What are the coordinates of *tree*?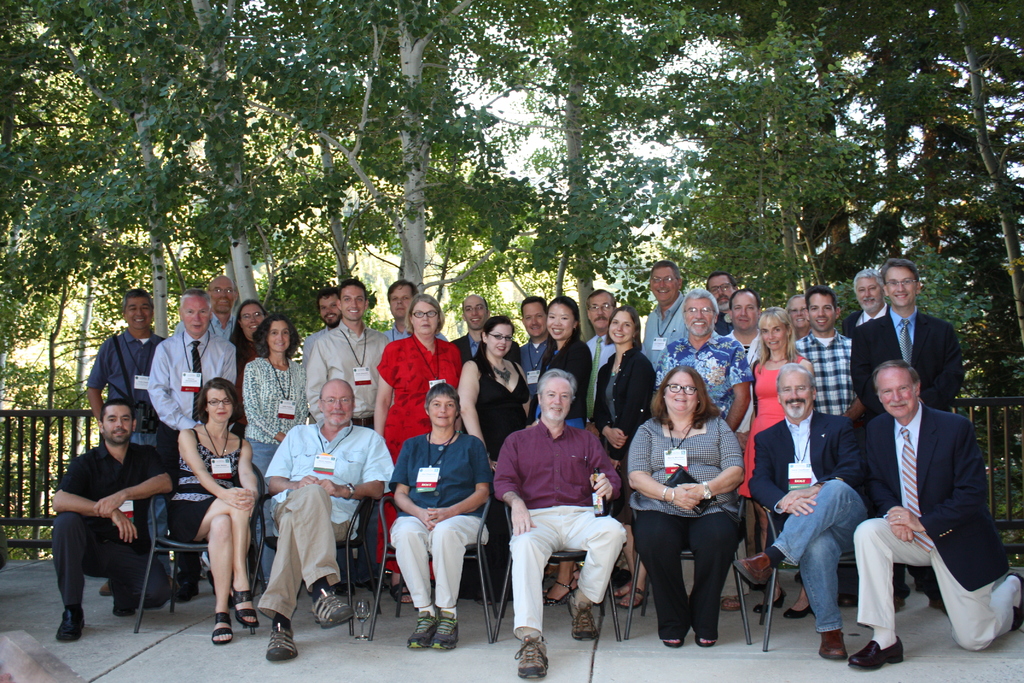
<box>0,0,724,568</box>.
